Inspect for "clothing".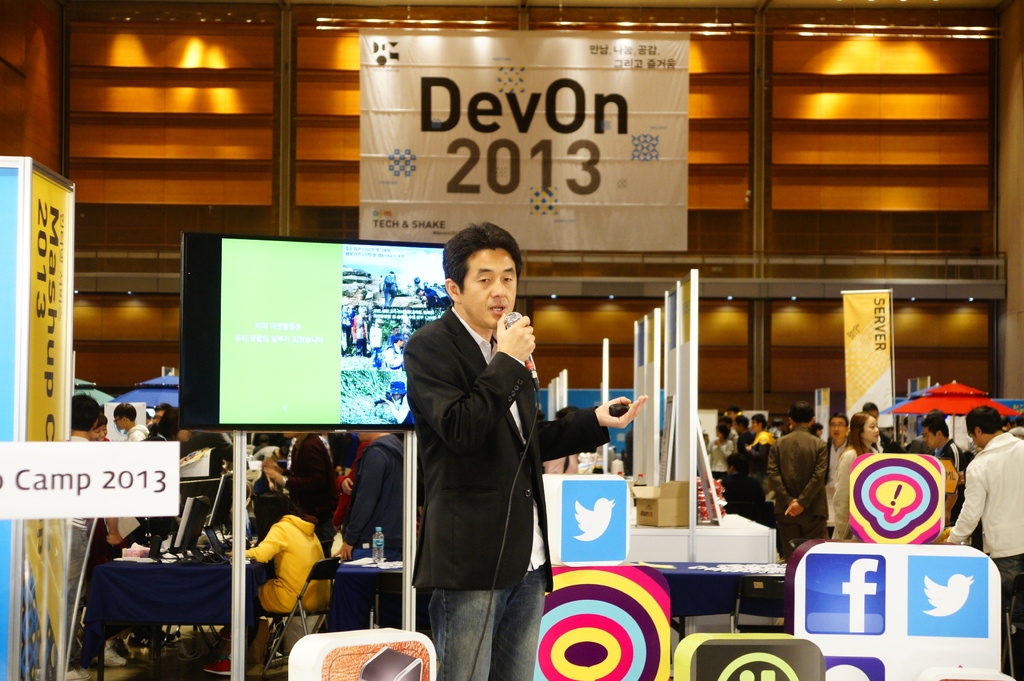
Inspection: {"left": 836, "top": 434, "right": 888, "bottom": 540}.
